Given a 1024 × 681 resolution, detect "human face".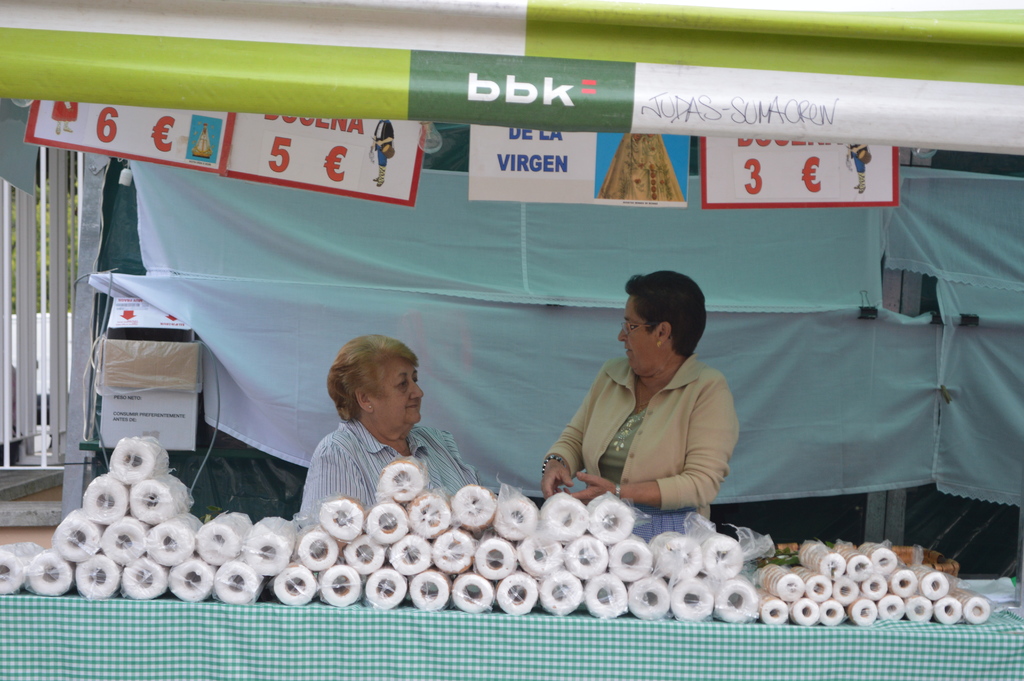
369:357:425:422.
